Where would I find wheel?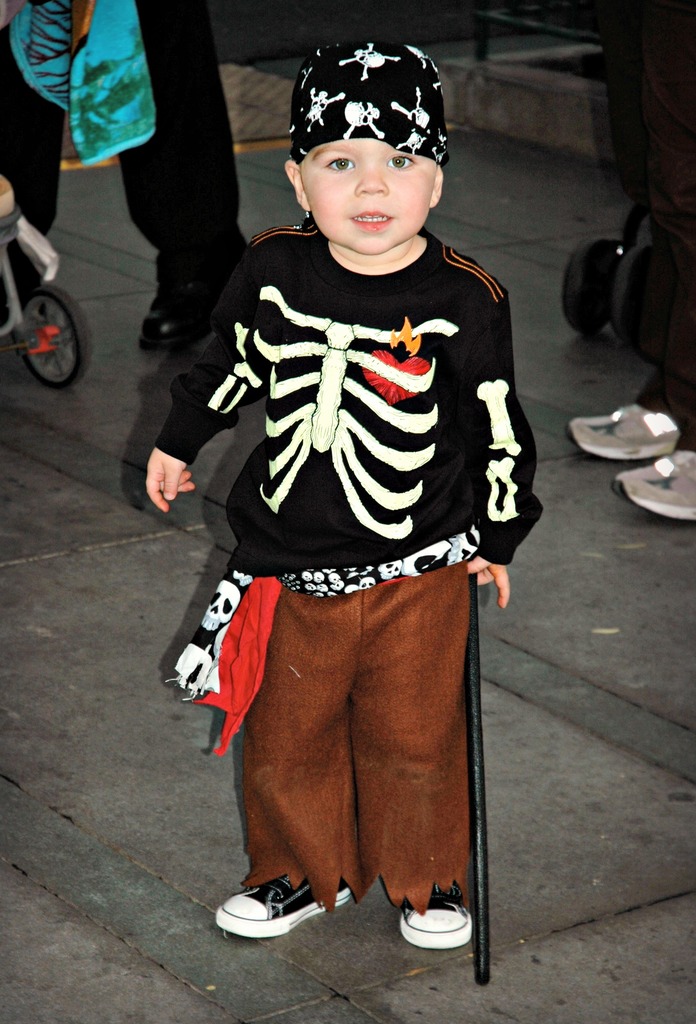
At (x1=8, y1=263, x2=81, y2=385).
